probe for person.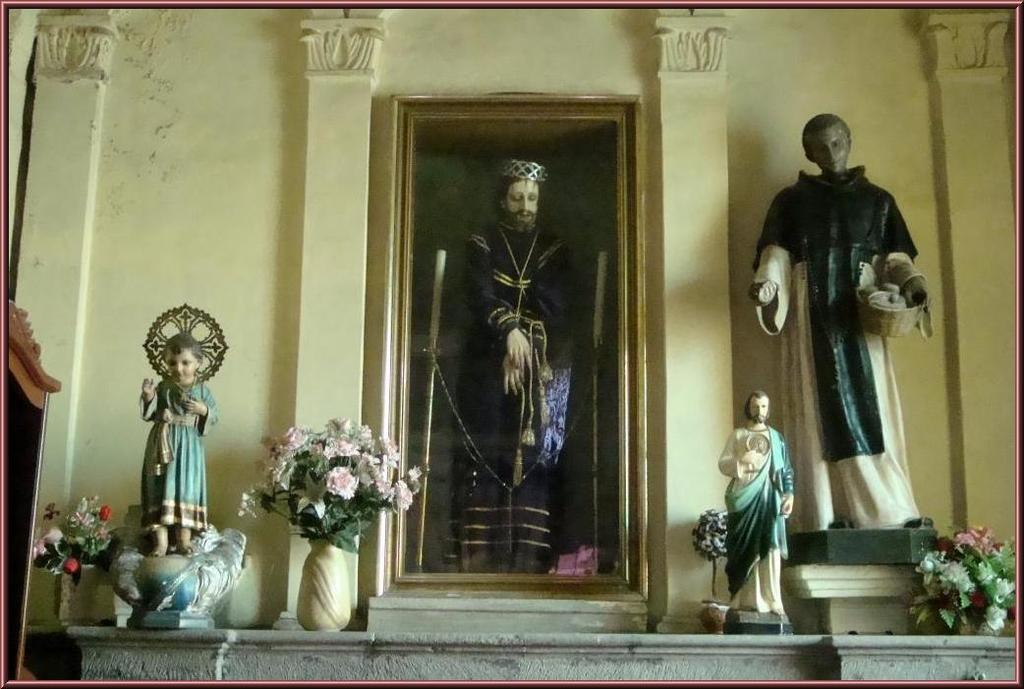
Probe result: (left=748, top=115, right=935, bottom=529).
